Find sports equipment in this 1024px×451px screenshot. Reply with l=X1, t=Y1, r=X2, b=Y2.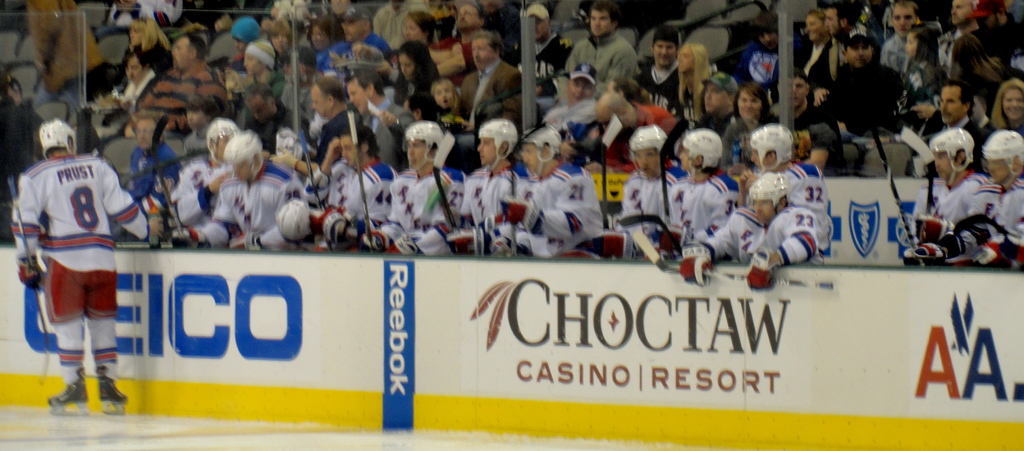
l=206, t=119, r=238, b=165.
